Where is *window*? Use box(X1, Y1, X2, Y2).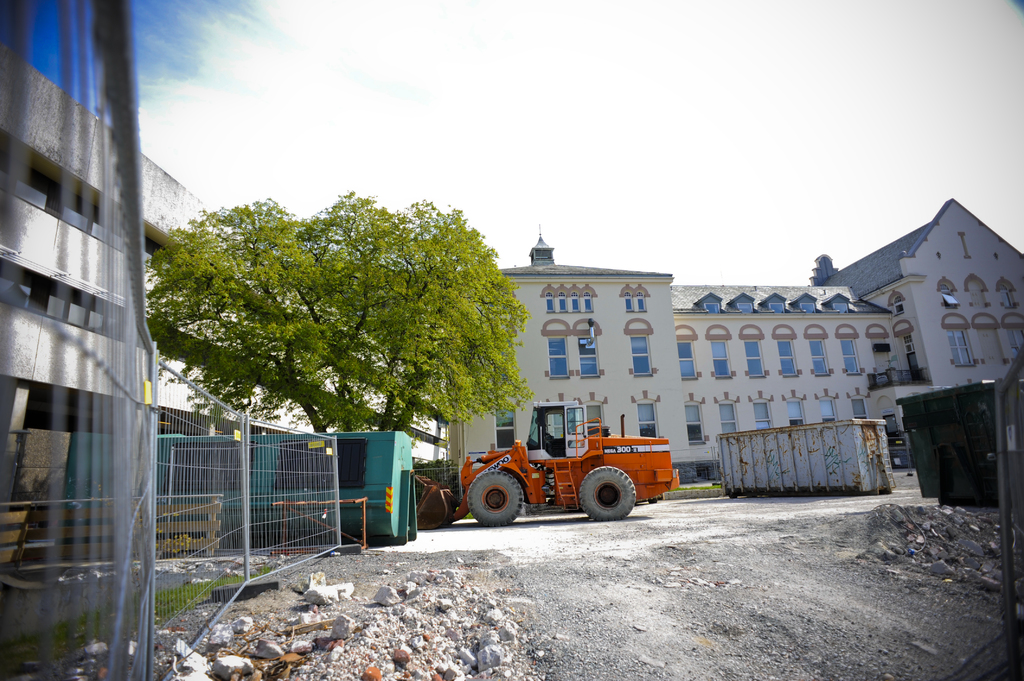
box(569, 392, 611, 438).
